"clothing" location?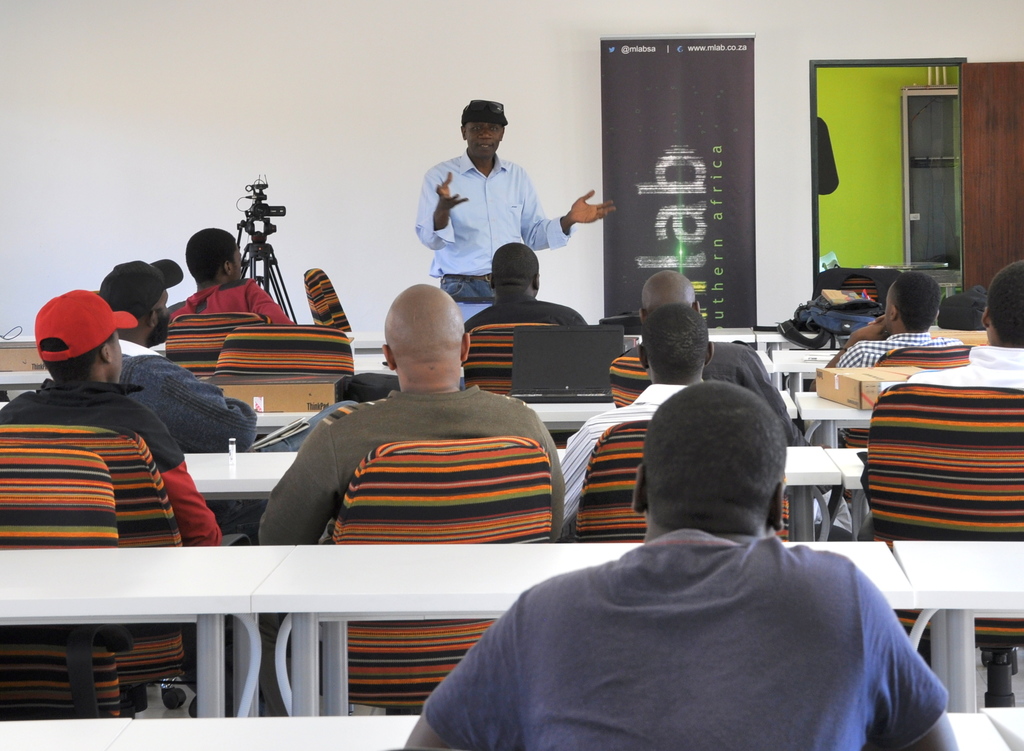
rect(831, 337, 959, 534)
